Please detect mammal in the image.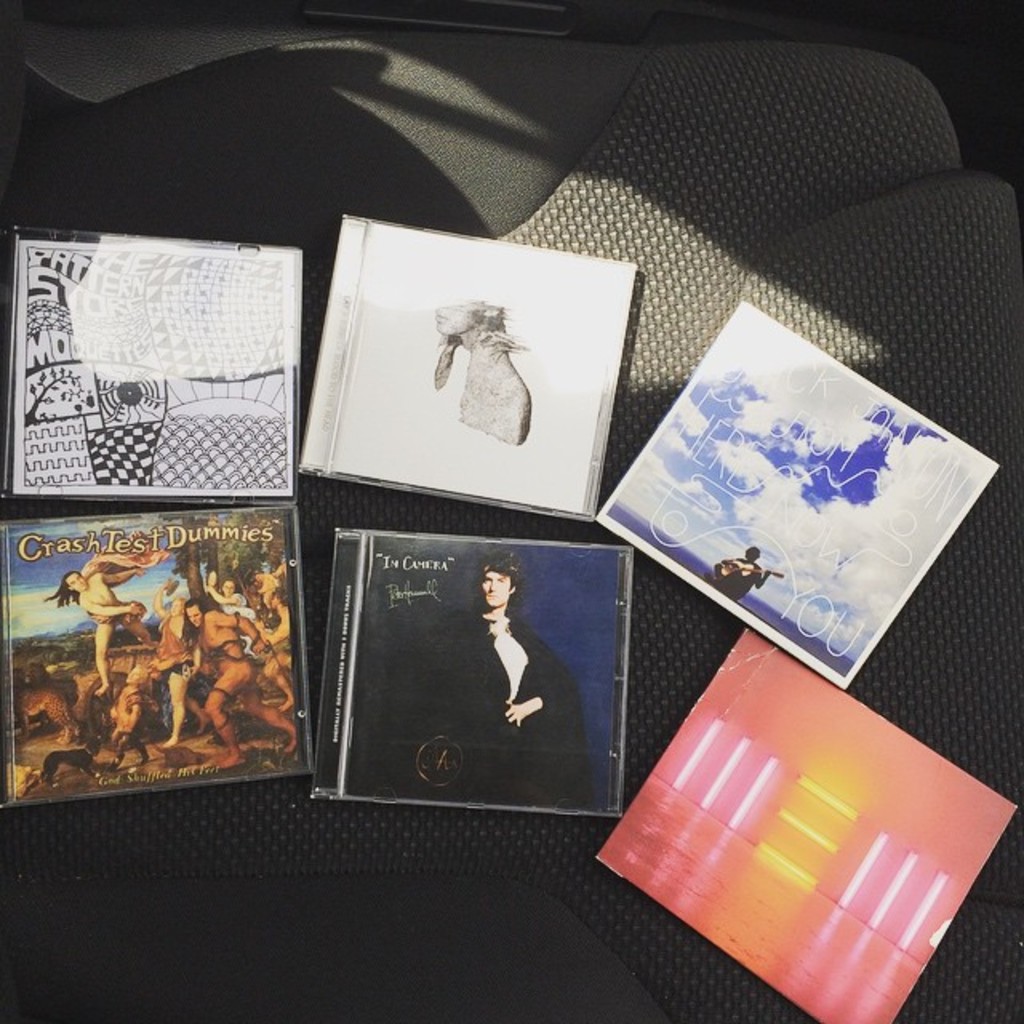
locate(251, 592, 290, 706).
